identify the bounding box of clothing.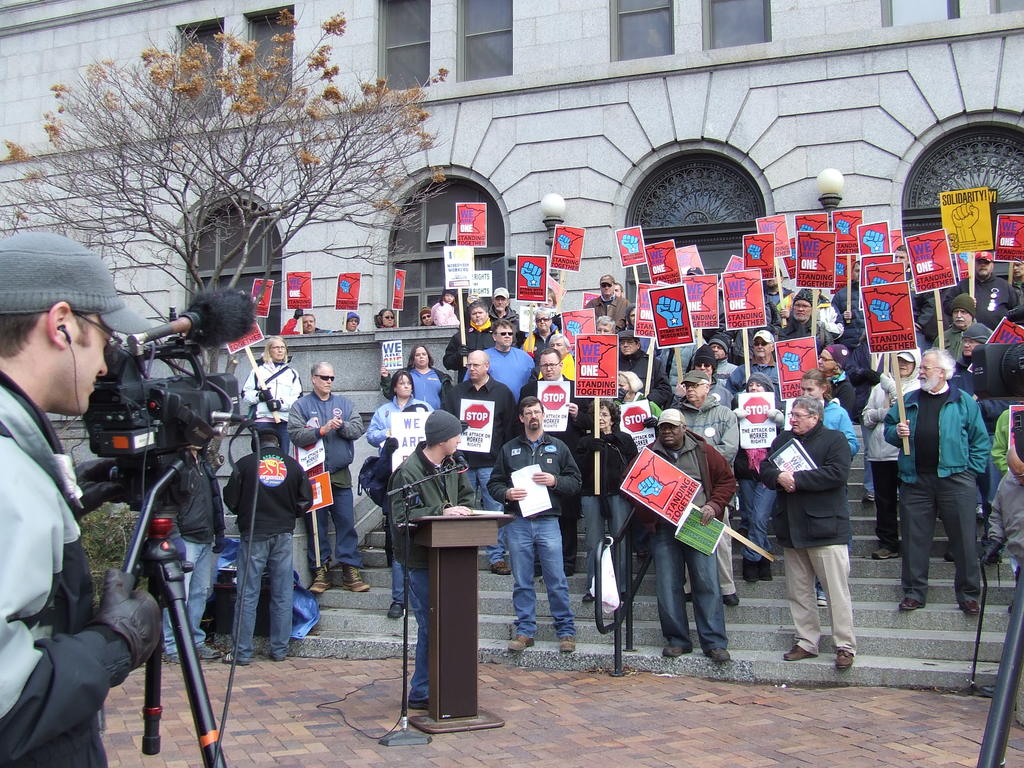
crop(664, 318, 705, 387).
